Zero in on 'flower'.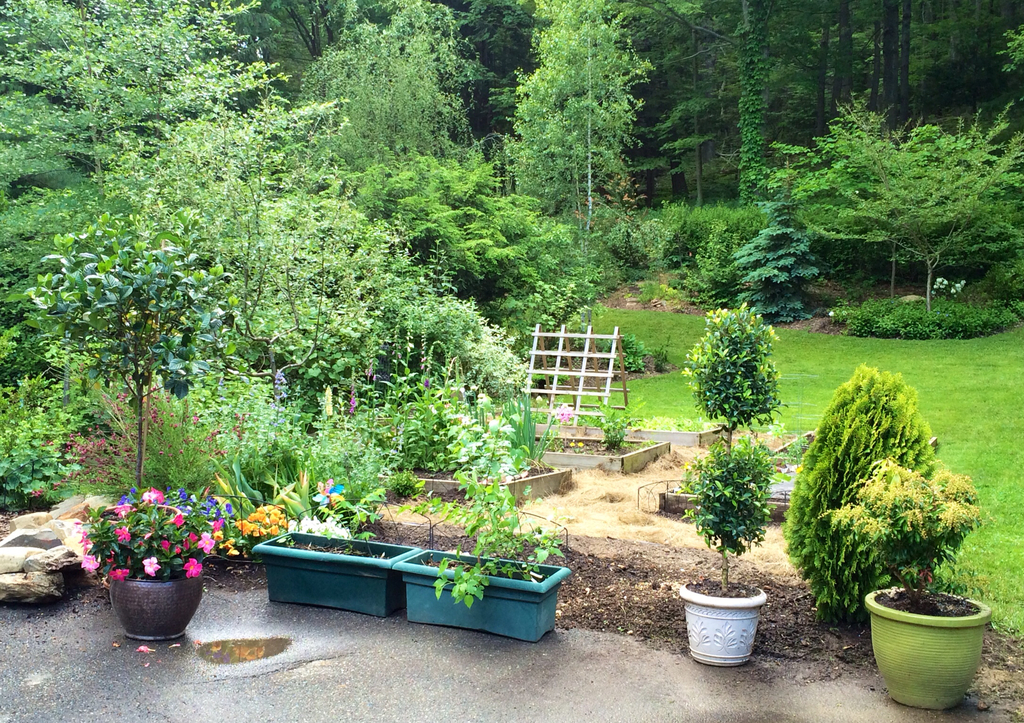
Zeroed in: 110, 564, 131, 577.
